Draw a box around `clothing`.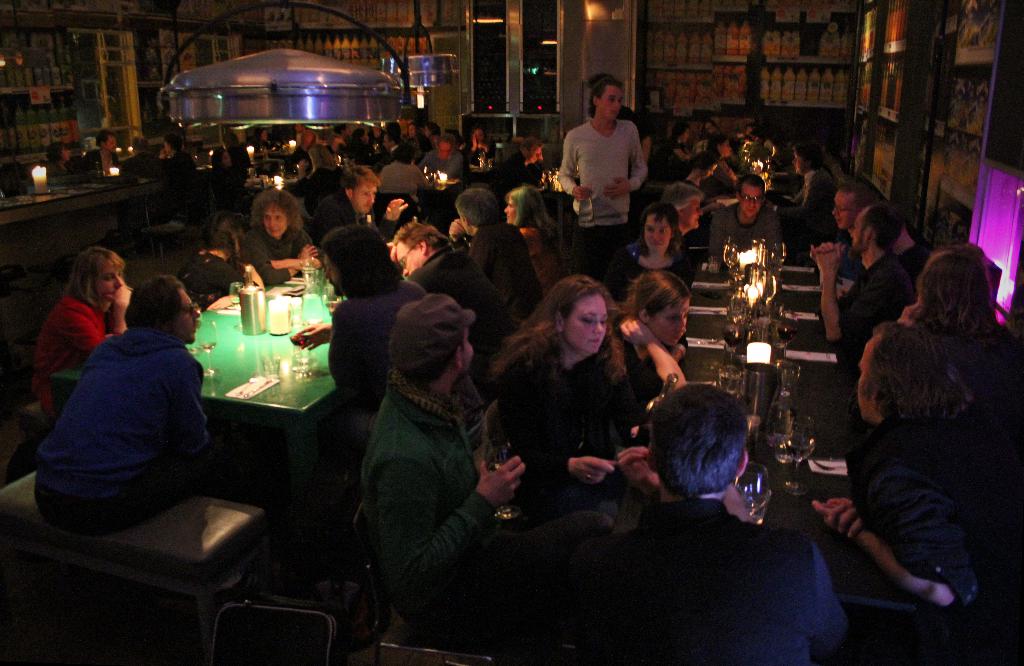
detection(558, 119, 651, 228).
